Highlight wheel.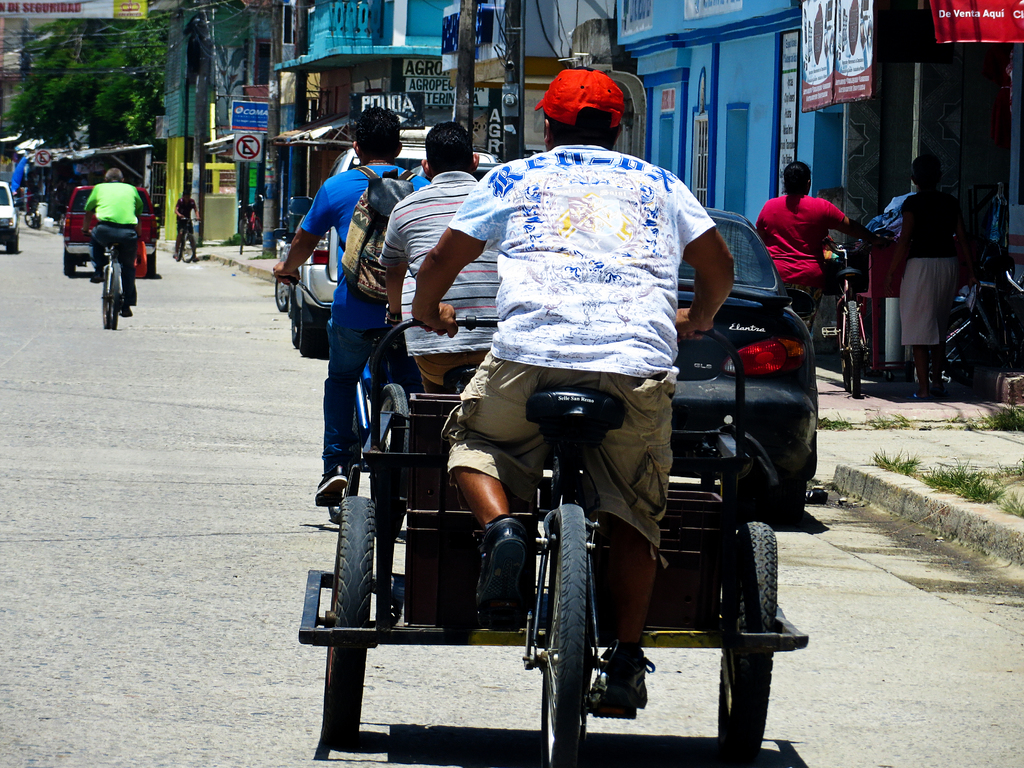
Highlighted region: bbox(63, 252, 75, 276).
